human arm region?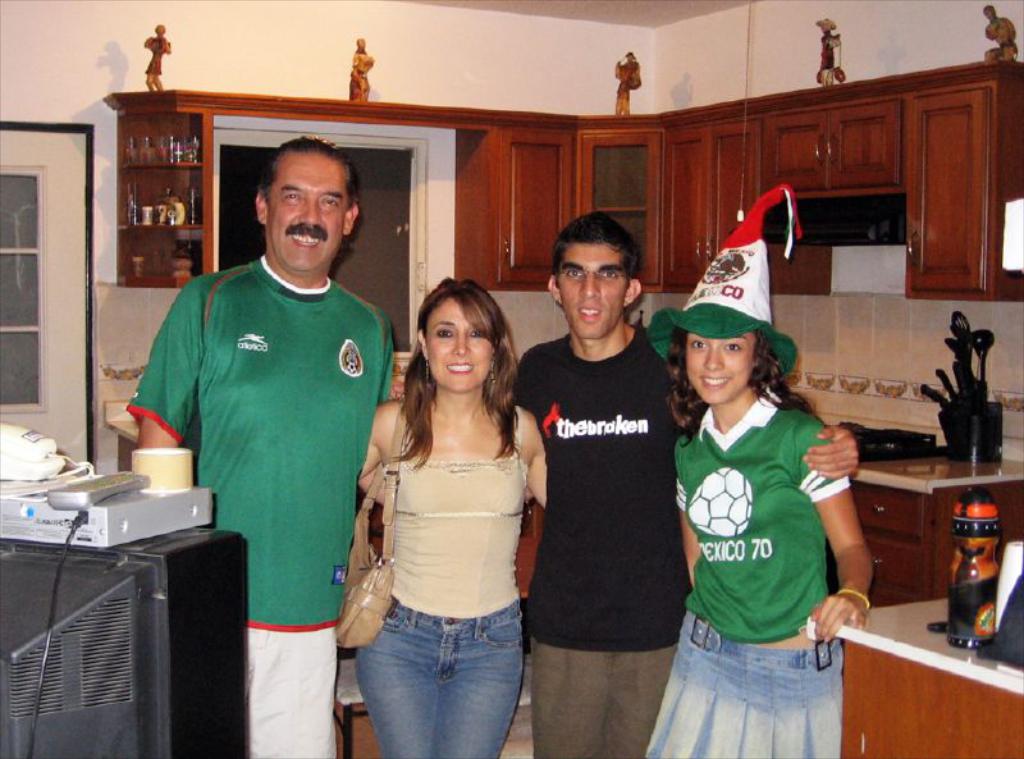
rect(516, 353, 541, 417)
